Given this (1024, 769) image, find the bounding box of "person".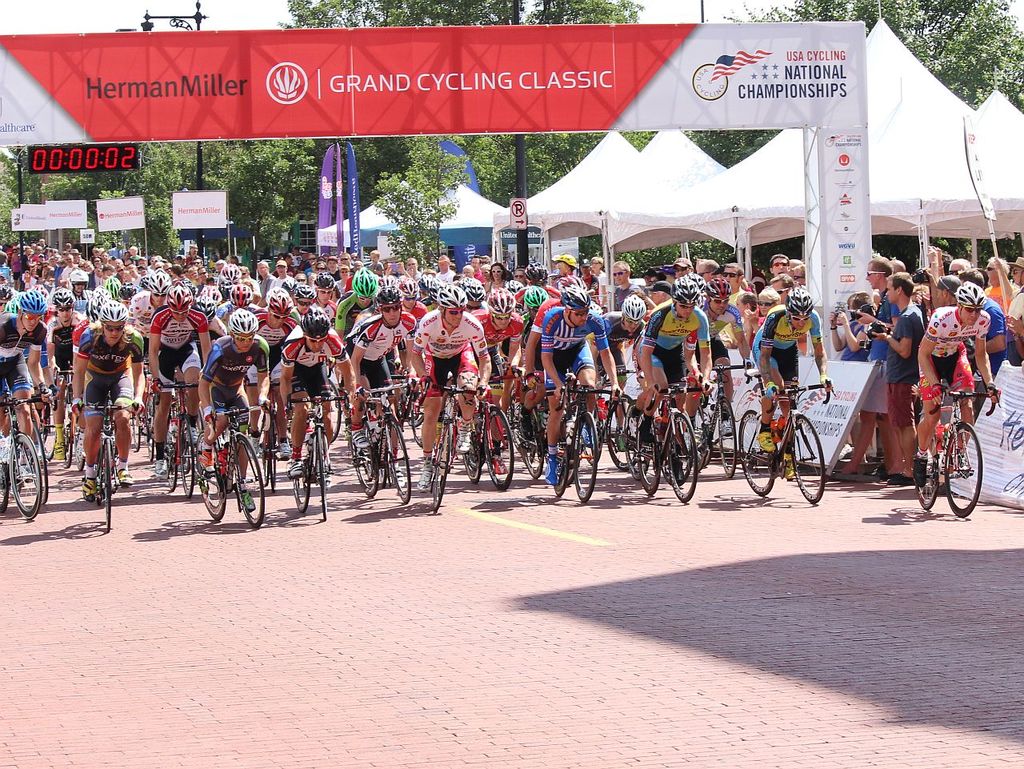
(514,285,552,379).
